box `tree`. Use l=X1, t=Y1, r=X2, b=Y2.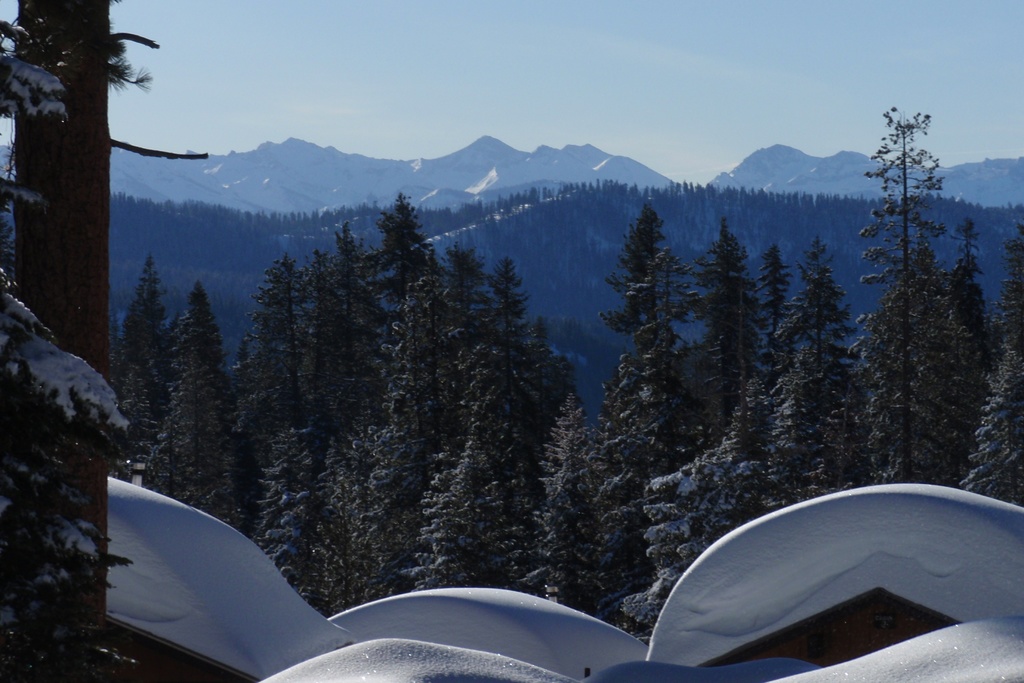
l=914, t=215, r=996, b=361.
